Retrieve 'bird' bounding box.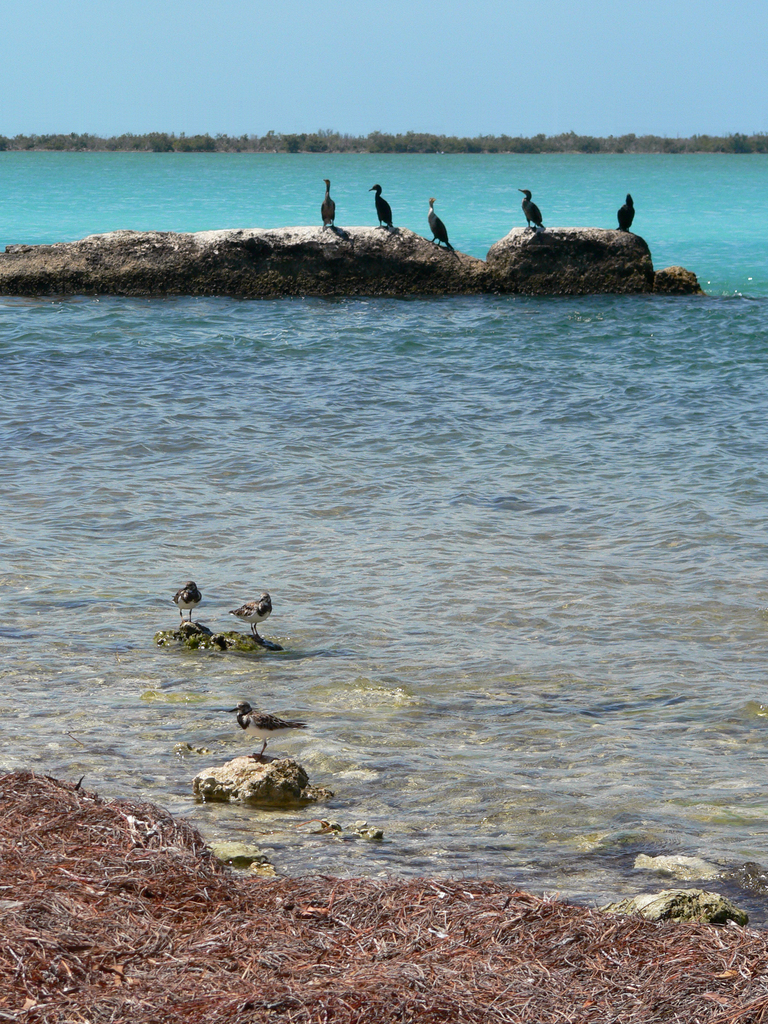
Bounding box: <bbox>366, 185, 398, 227</bbox>.
